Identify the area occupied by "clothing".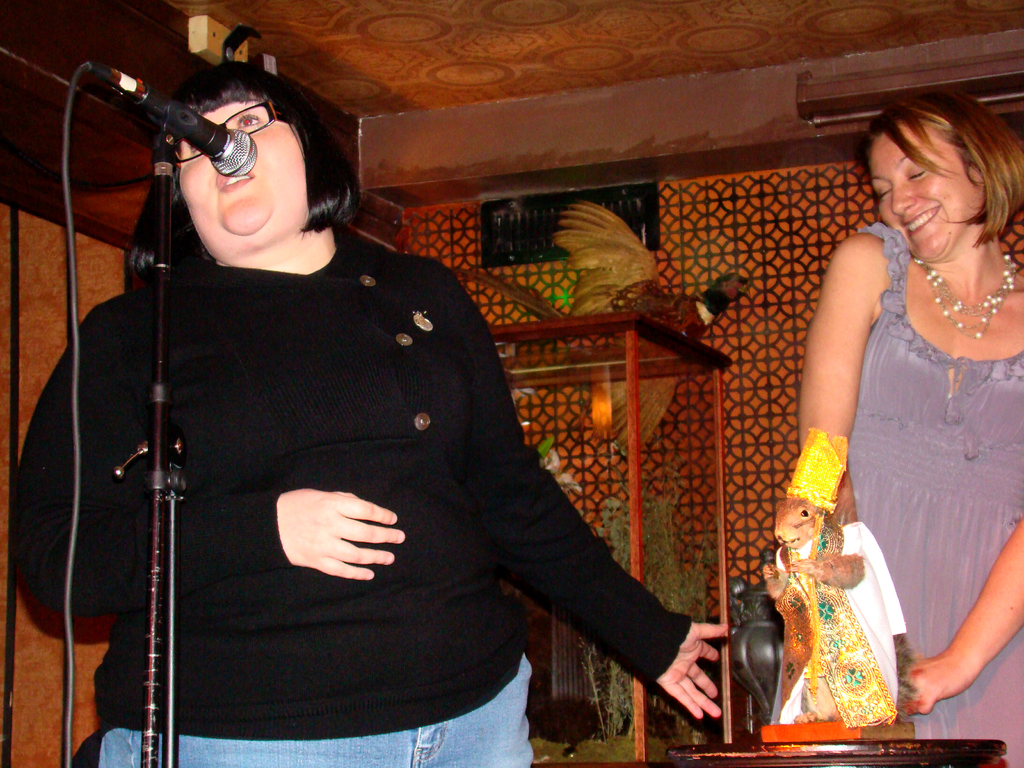
Area: {"left": 97, "top": 651, "right": 530, "bottom": 767}.
